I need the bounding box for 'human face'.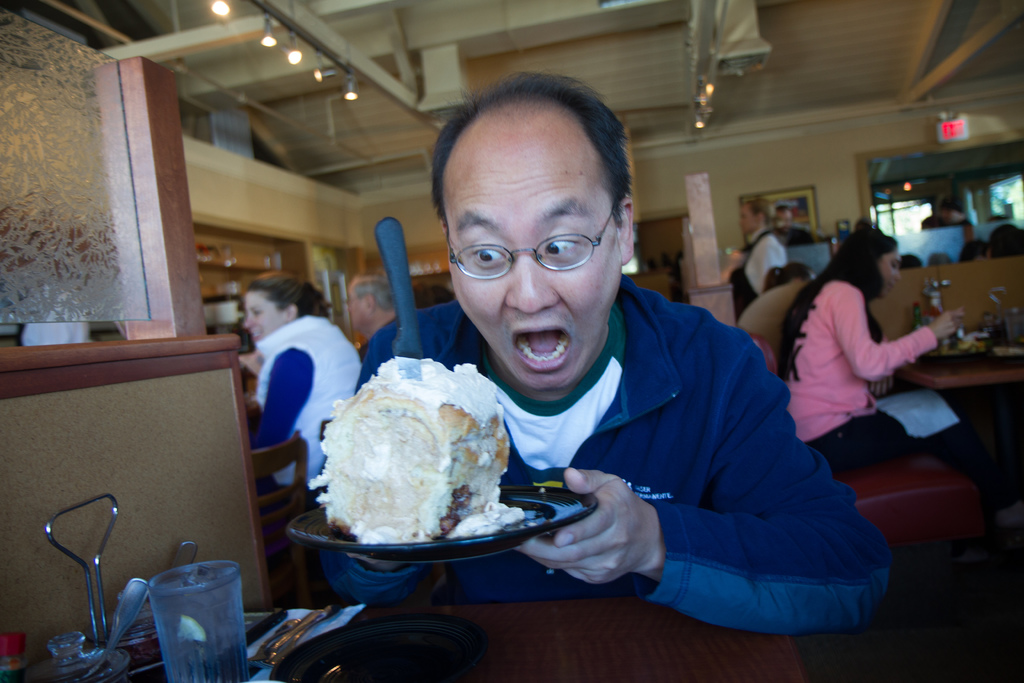
Here it is: l=244, t=288, r=282, b=348.
